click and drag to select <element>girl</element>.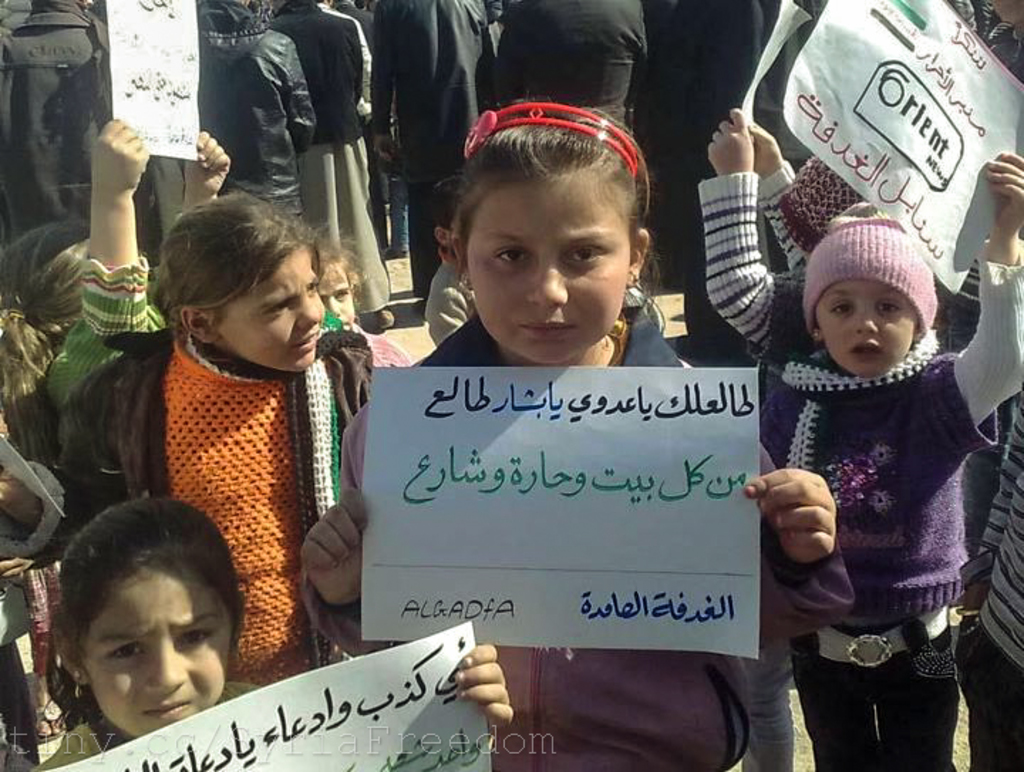
Selection: (0, 188, 370, 687).
